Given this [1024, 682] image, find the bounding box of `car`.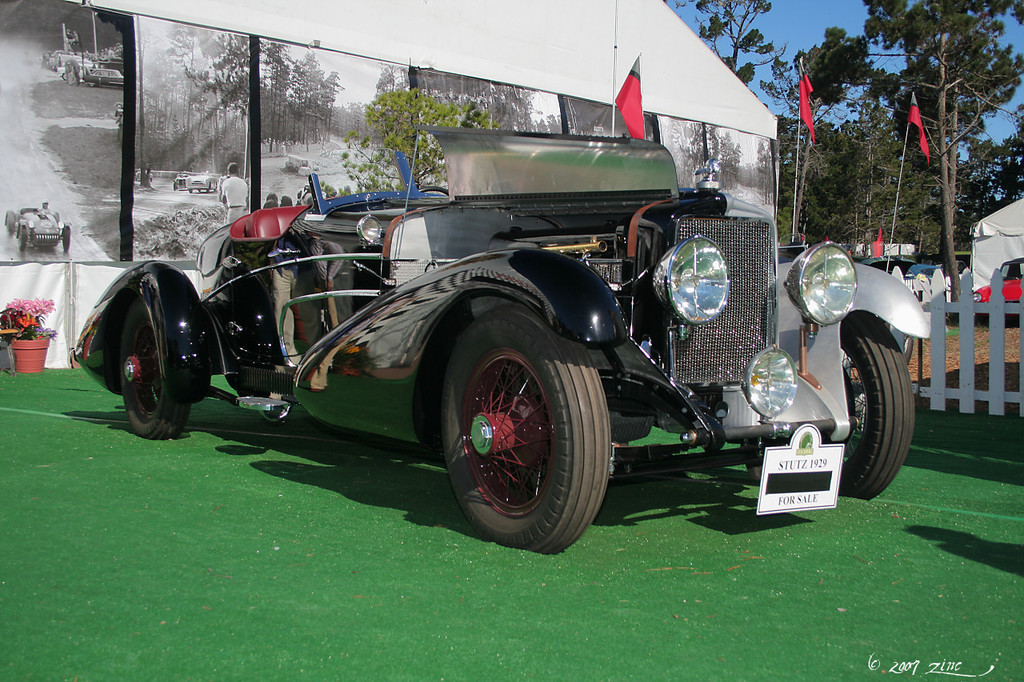
rect(81, 67, 127, 86).
